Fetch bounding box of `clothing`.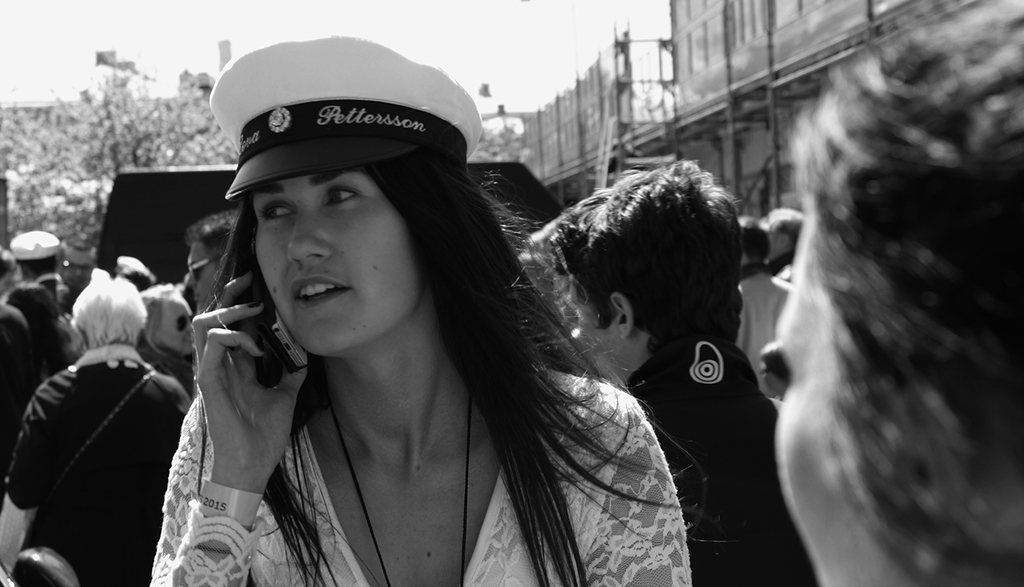
Bbox: bbox(148, 393, 693, 586).
